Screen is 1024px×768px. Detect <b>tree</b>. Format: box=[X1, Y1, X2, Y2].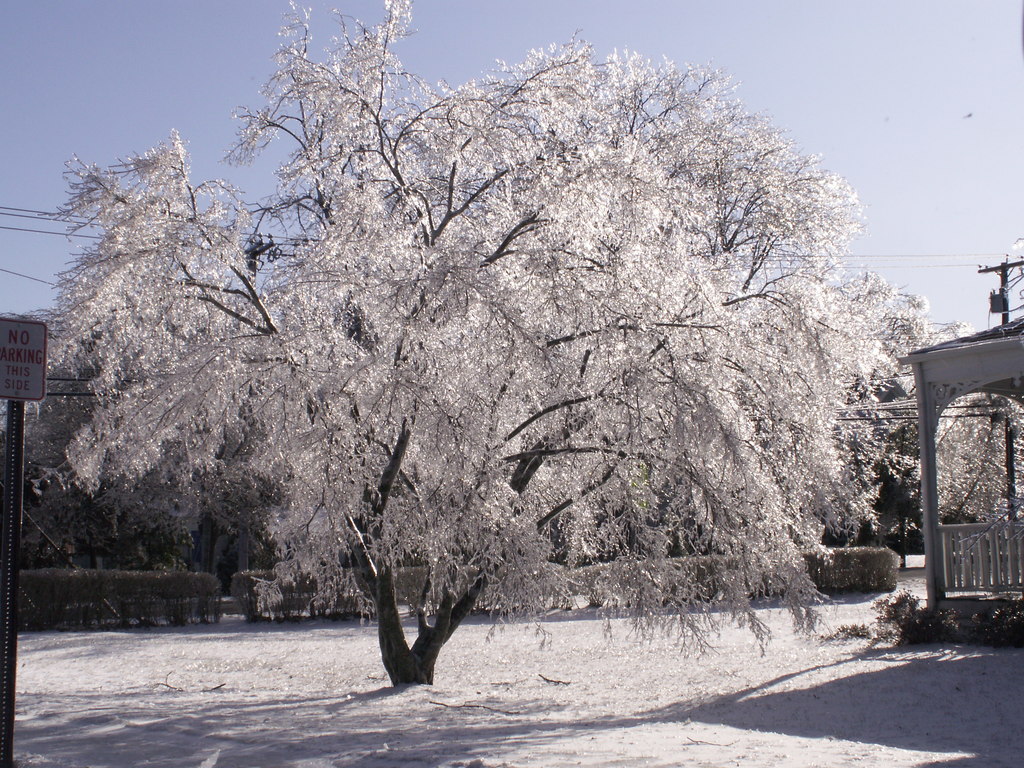
box=[83, 40, 911, 615].
